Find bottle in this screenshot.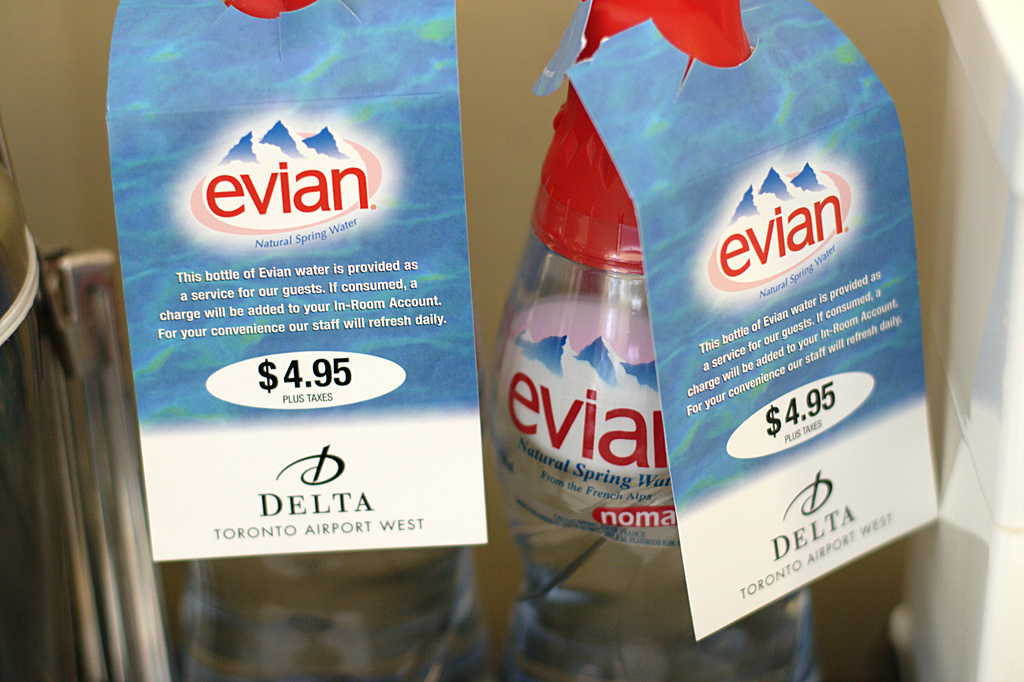
The bounding box for bottle is (189, 546, 483, 681).
